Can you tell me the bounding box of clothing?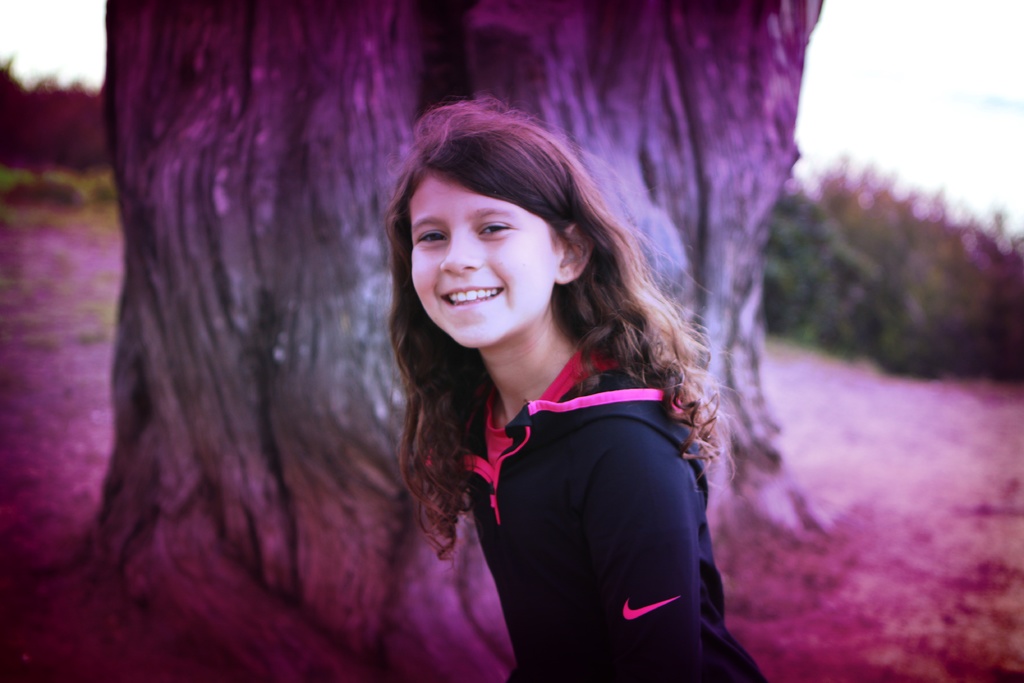
462:321:774:682.
